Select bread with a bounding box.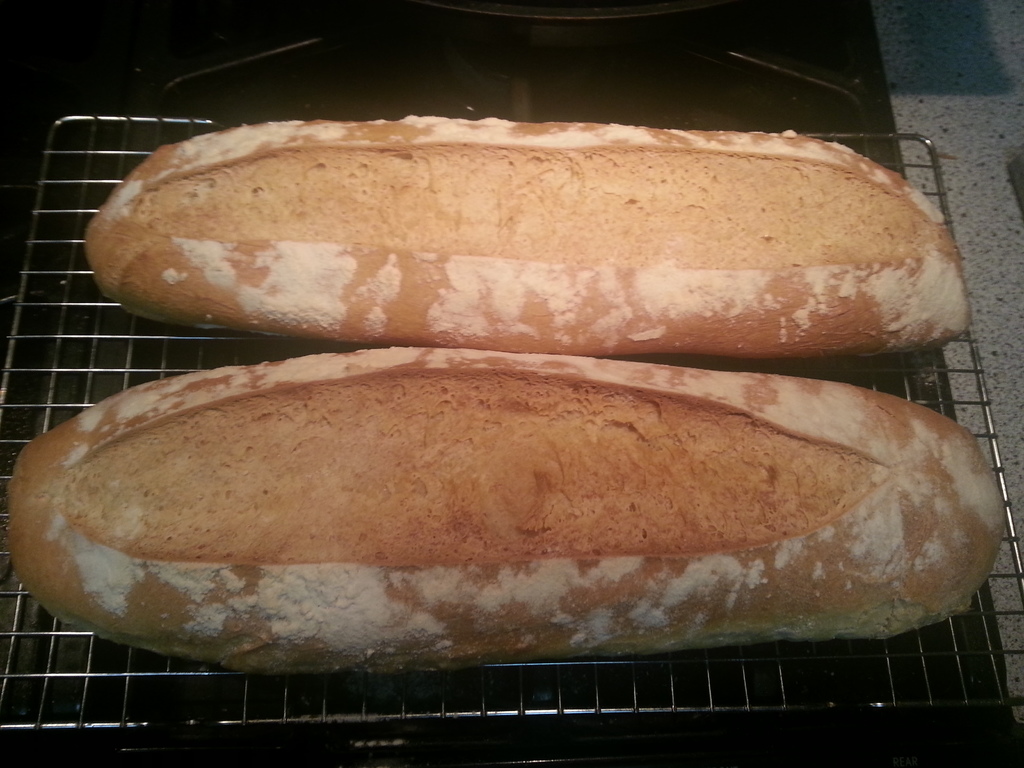
x1=79, y1=118, x2=971, y2=360.
